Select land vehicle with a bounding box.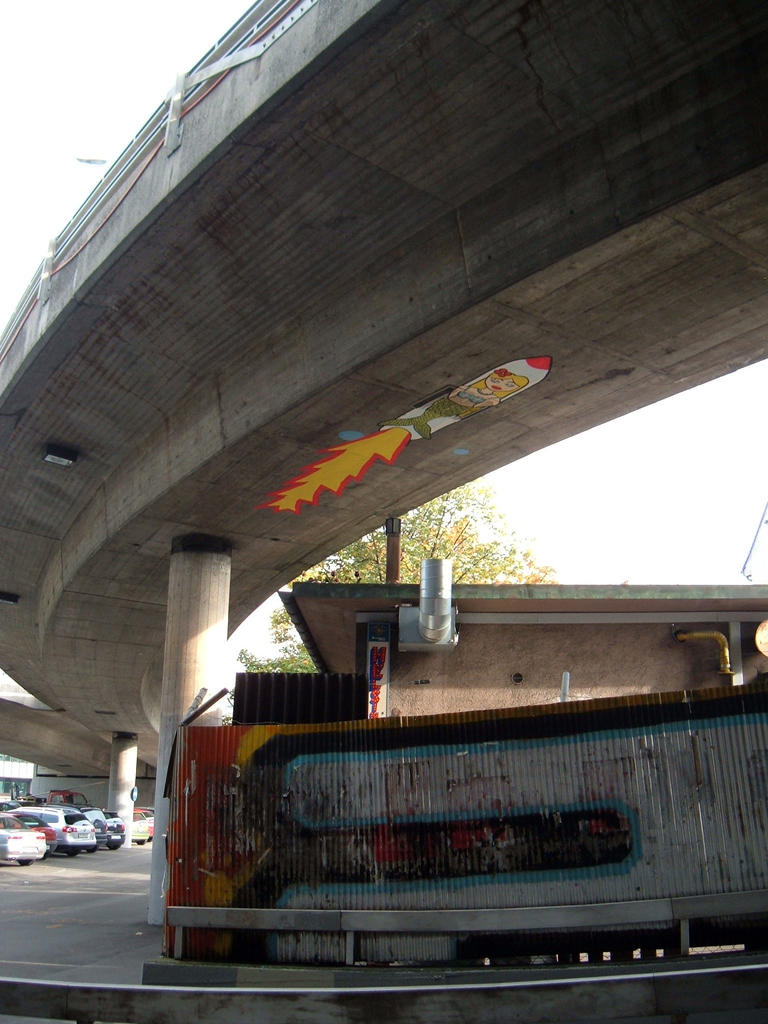
Rect(130, 813, 149, 843).
